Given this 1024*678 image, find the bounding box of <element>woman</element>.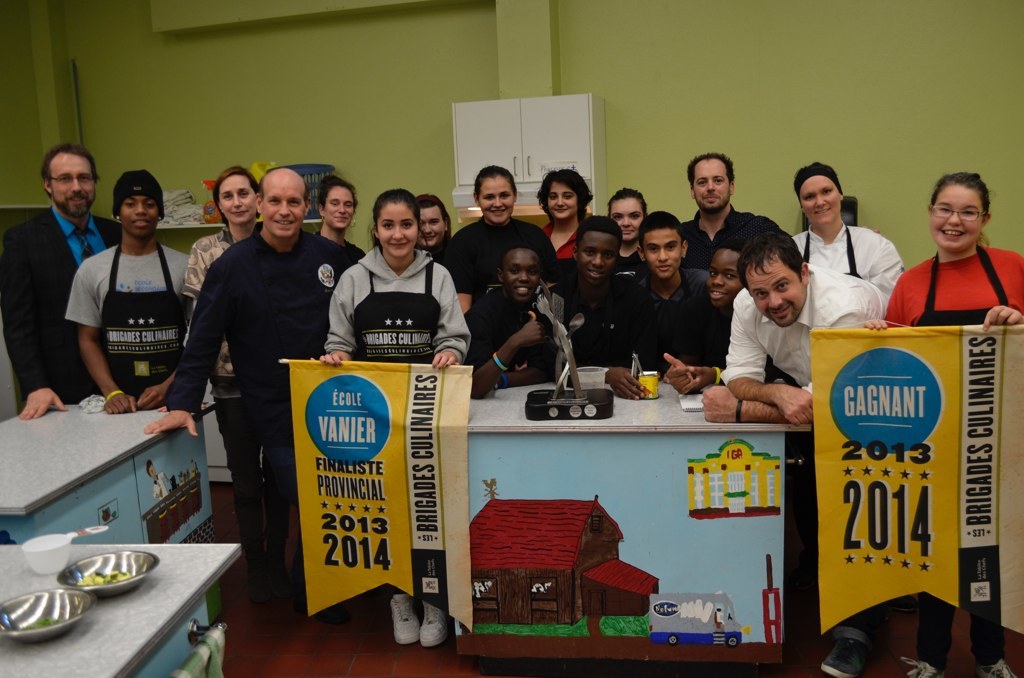
bbox=(318, 190, 472, 363).
